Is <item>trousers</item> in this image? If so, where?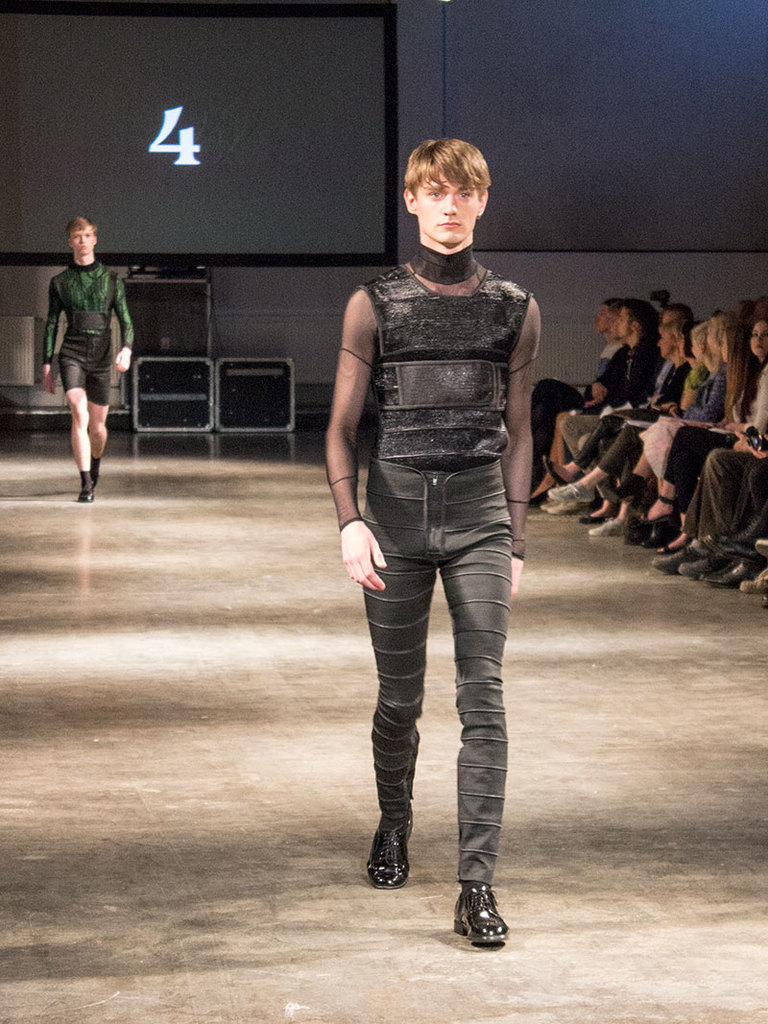
Yes, at region(596, 423, 642, 480).
